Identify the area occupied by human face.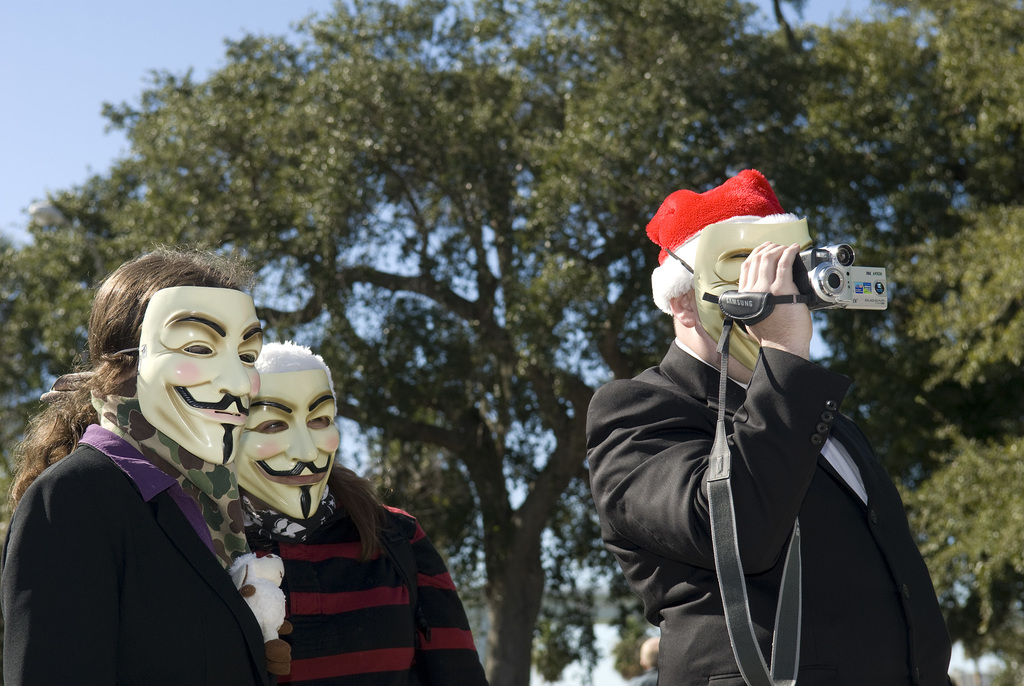
Area: <bbox>698, 214, 810, 372</bbox>.
